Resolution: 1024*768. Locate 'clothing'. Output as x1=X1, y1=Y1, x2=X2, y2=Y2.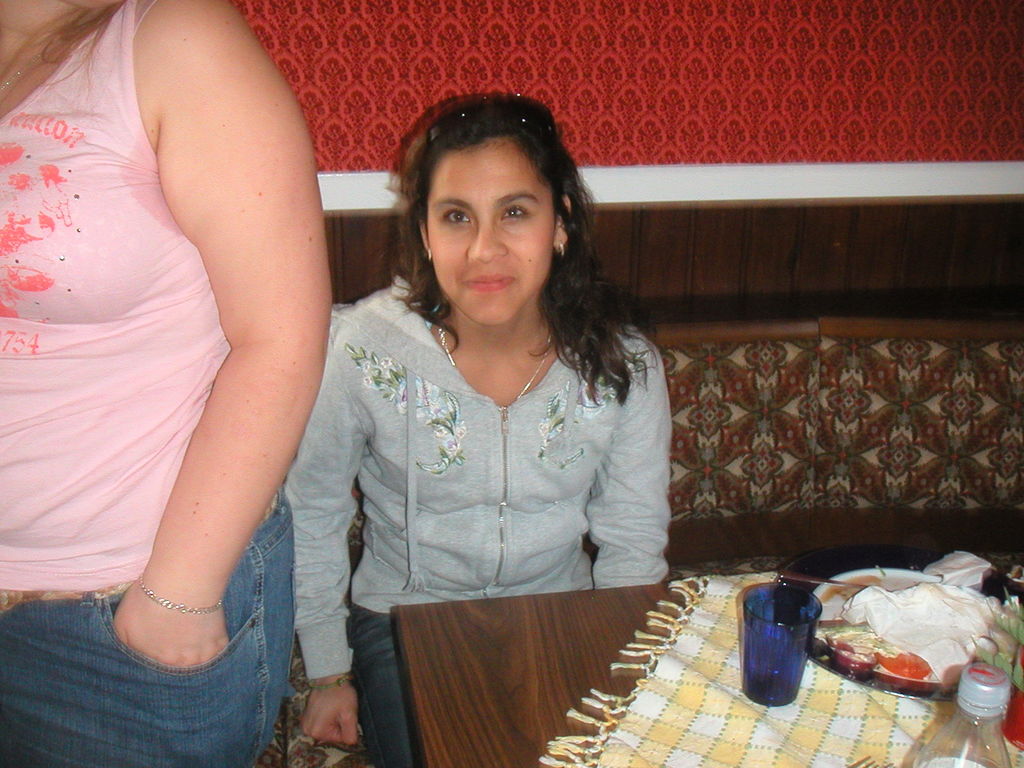
x1=0, y1=0, x2=294, y2=767.
